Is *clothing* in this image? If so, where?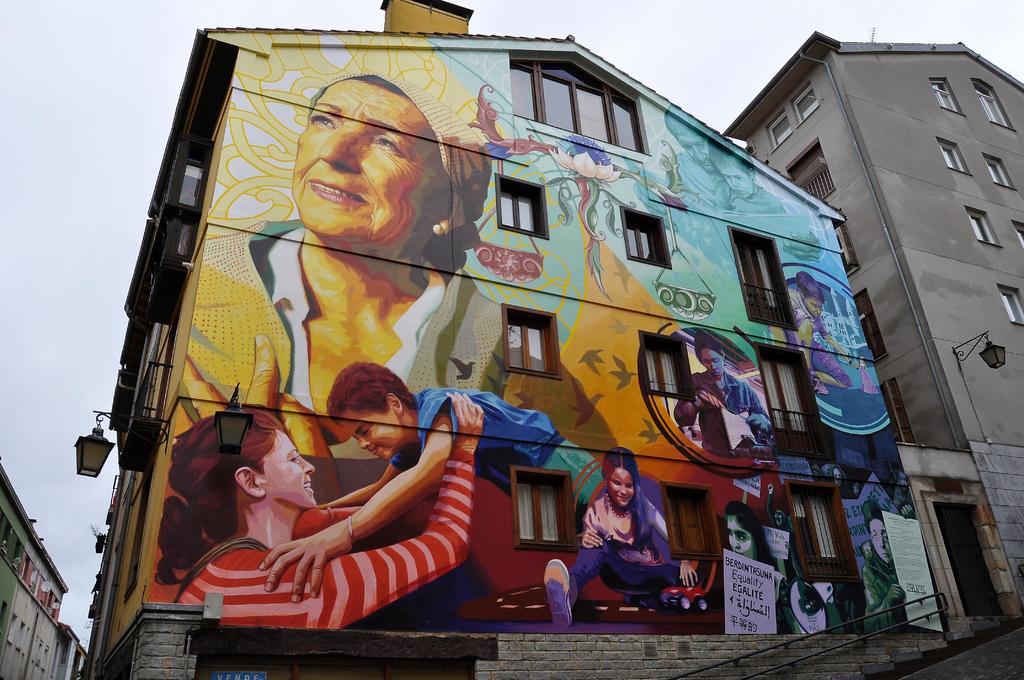
Yes, at 580,483,679,611.
